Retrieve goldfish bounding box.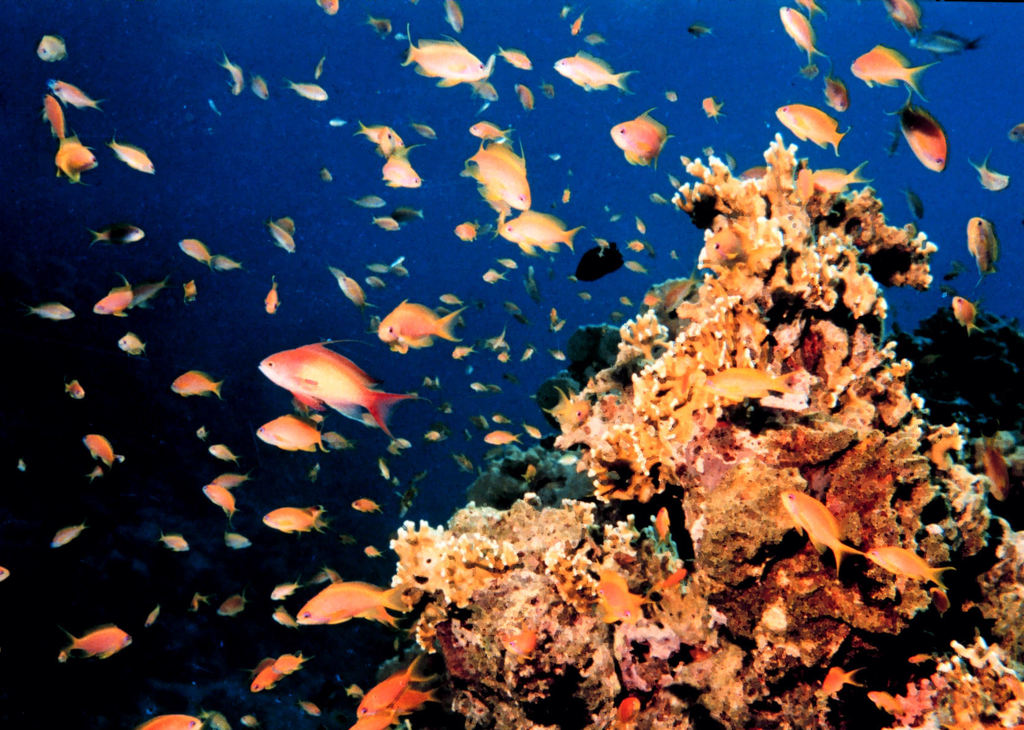
Bounding box: x1=52 y1=519 x2=86 y2=544.
